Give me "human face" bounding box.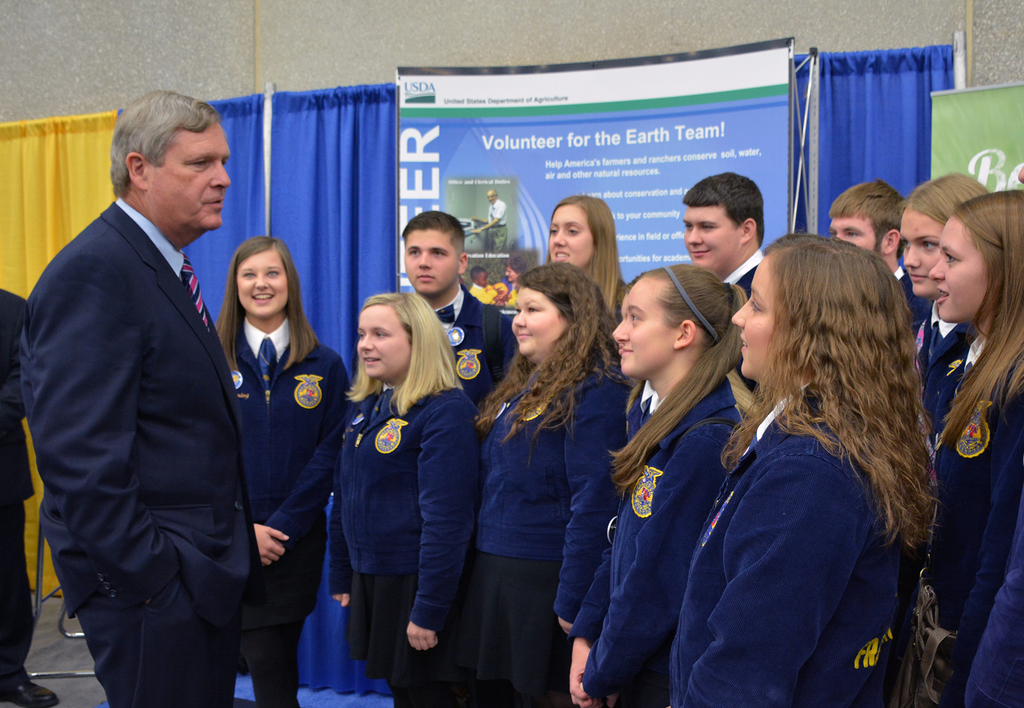
crop(833, 216, 878, 251).
